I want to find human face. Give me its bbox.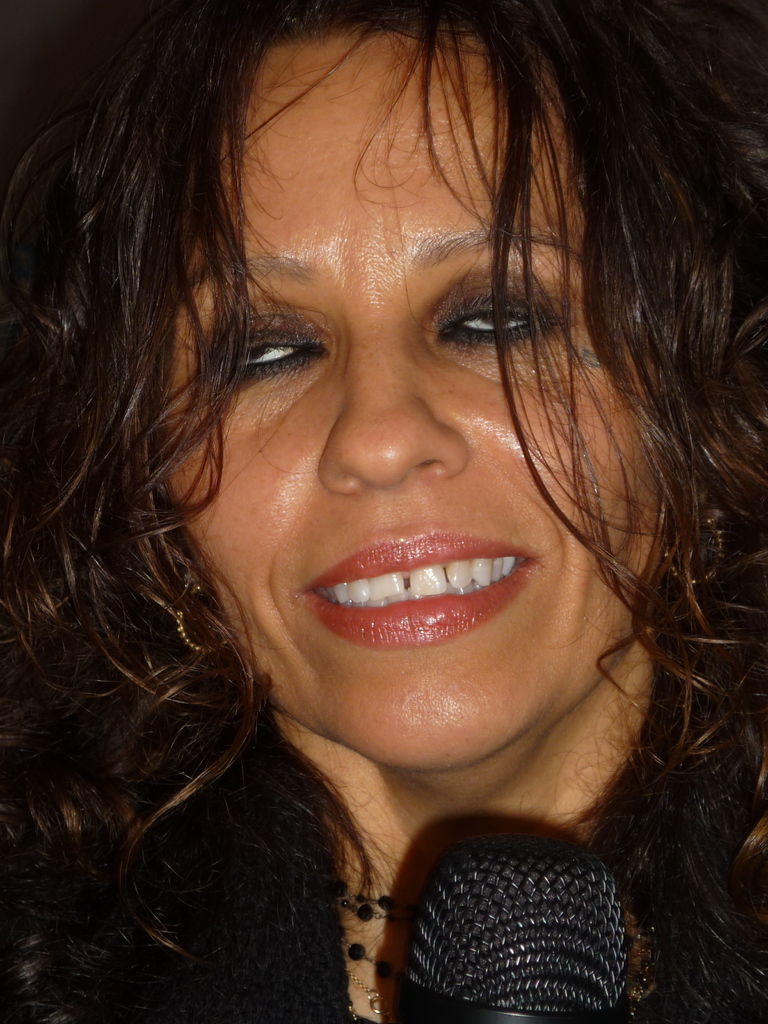
x1=161, y1=23, x2=691, y2=774.
